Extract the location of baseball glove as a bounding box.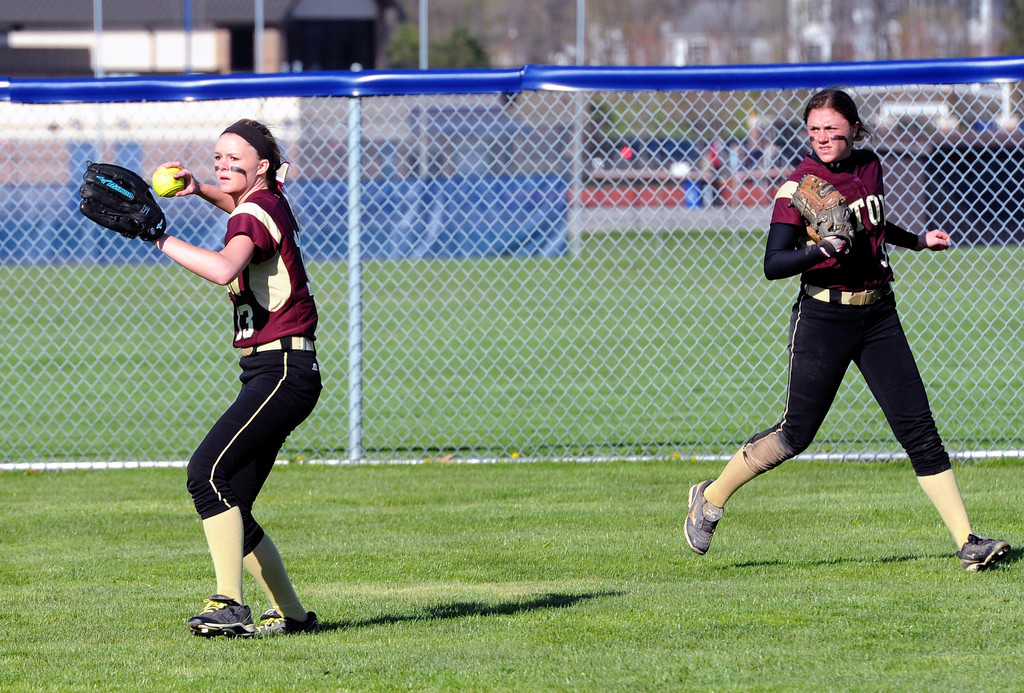
bbox(77, 160, 171, 241).
